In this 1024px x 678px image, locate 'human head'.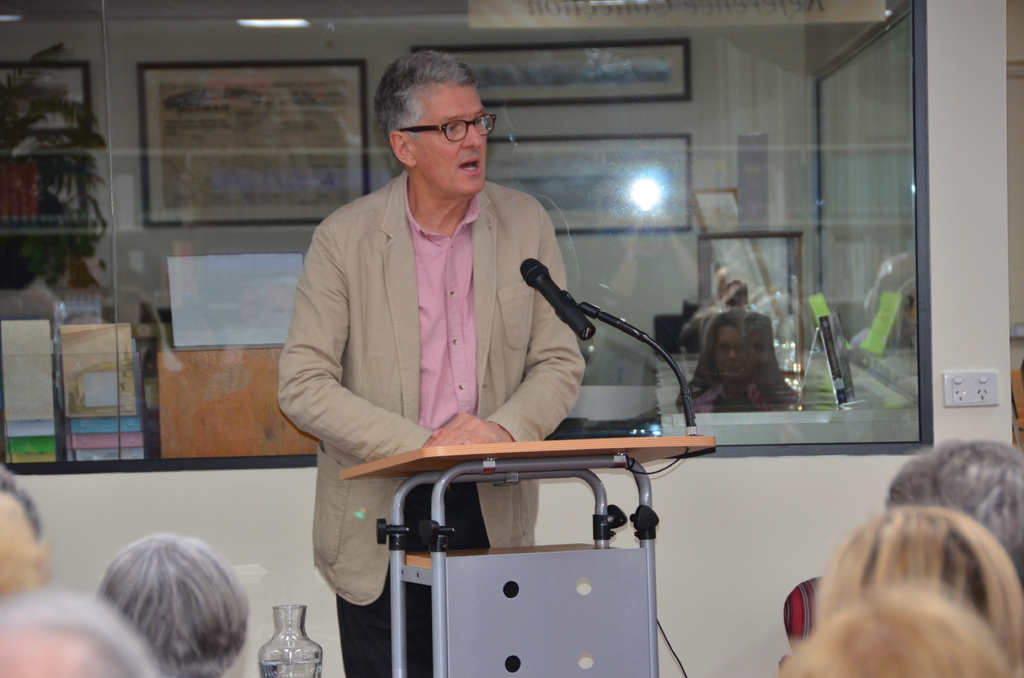
Bounding box: region(885, 434, 1023, 576).
